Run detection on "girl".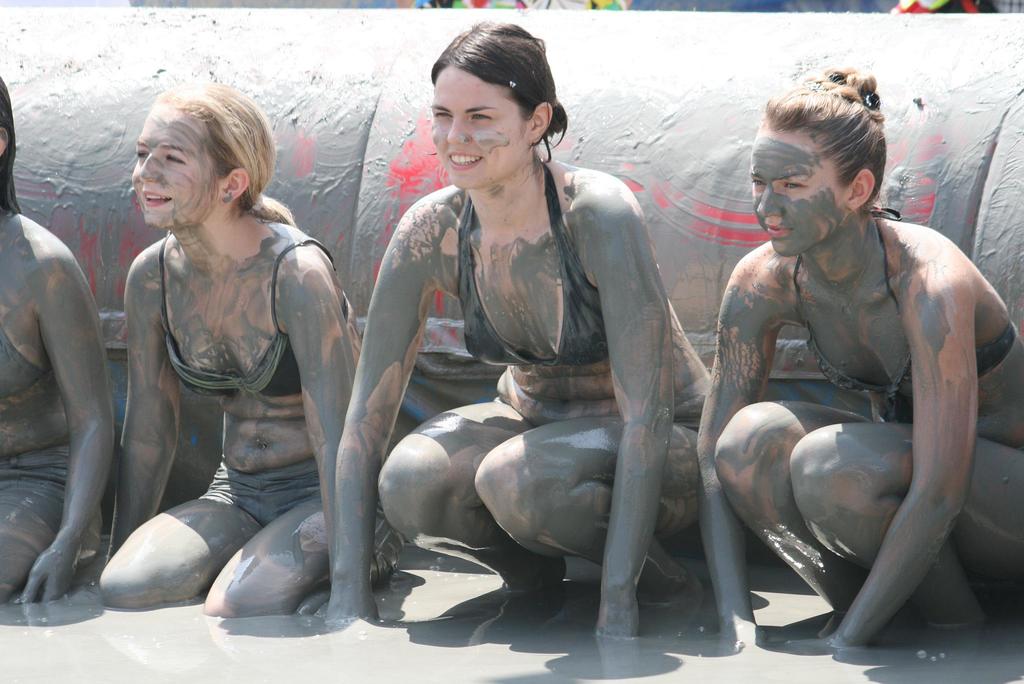
Result: bbox=(700, 71, 1023, 644).
